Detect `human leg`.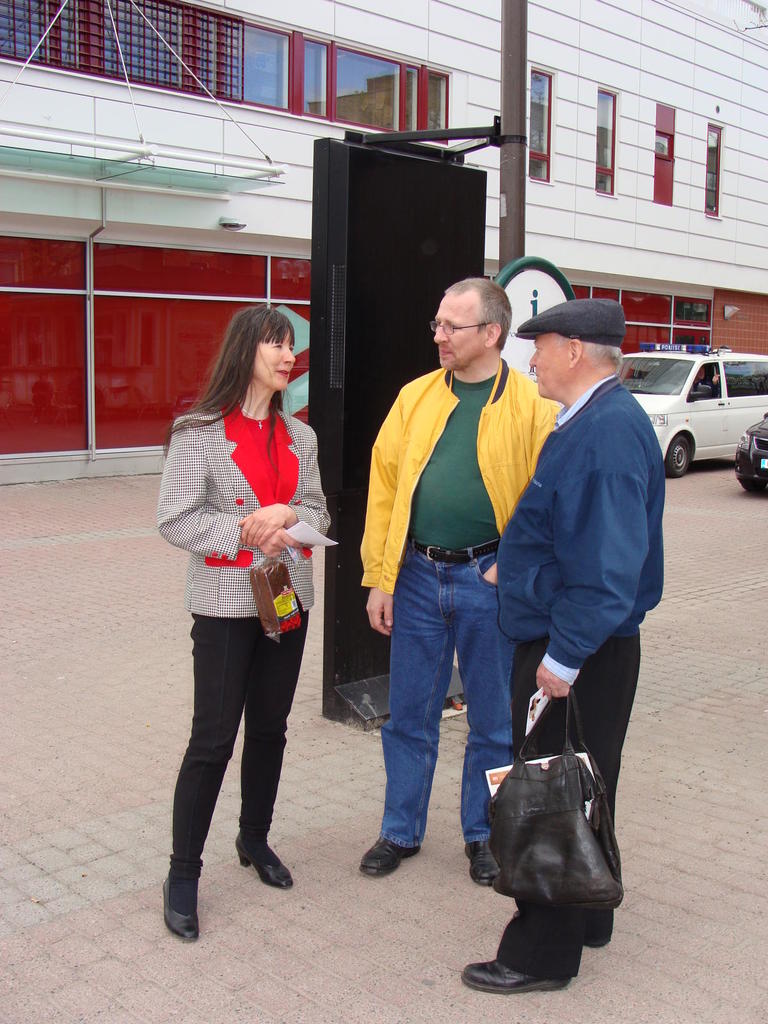
Detected at {"left": 465, "top": 607, "right": 625, "bottom": 995}.
